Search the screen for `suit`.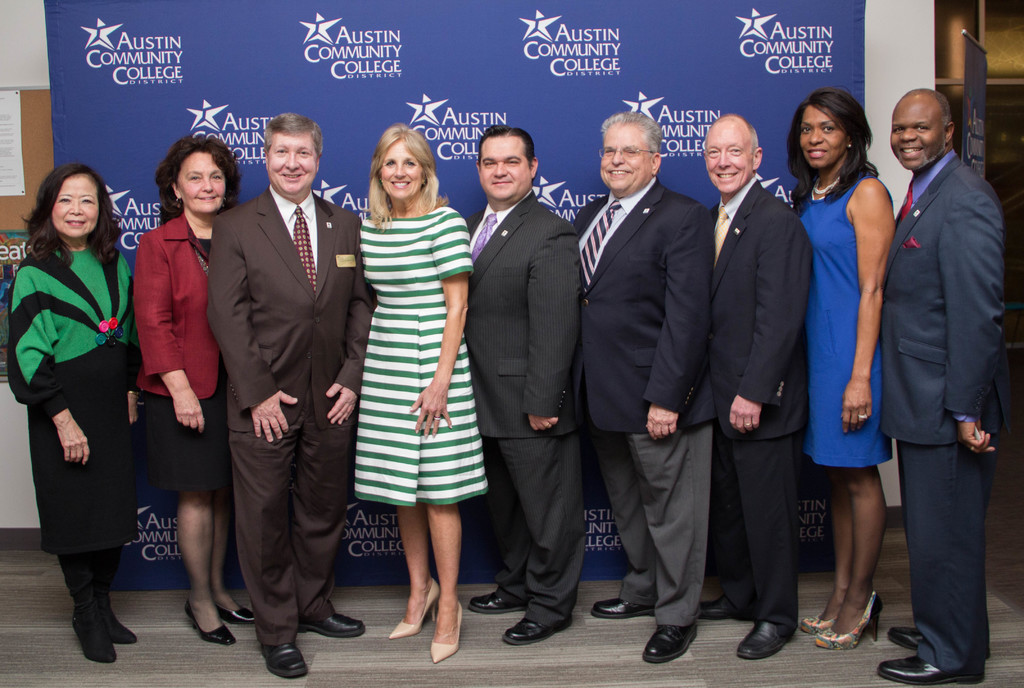
Found at <bbox>884, 157, 1015, 643</bbox>.
